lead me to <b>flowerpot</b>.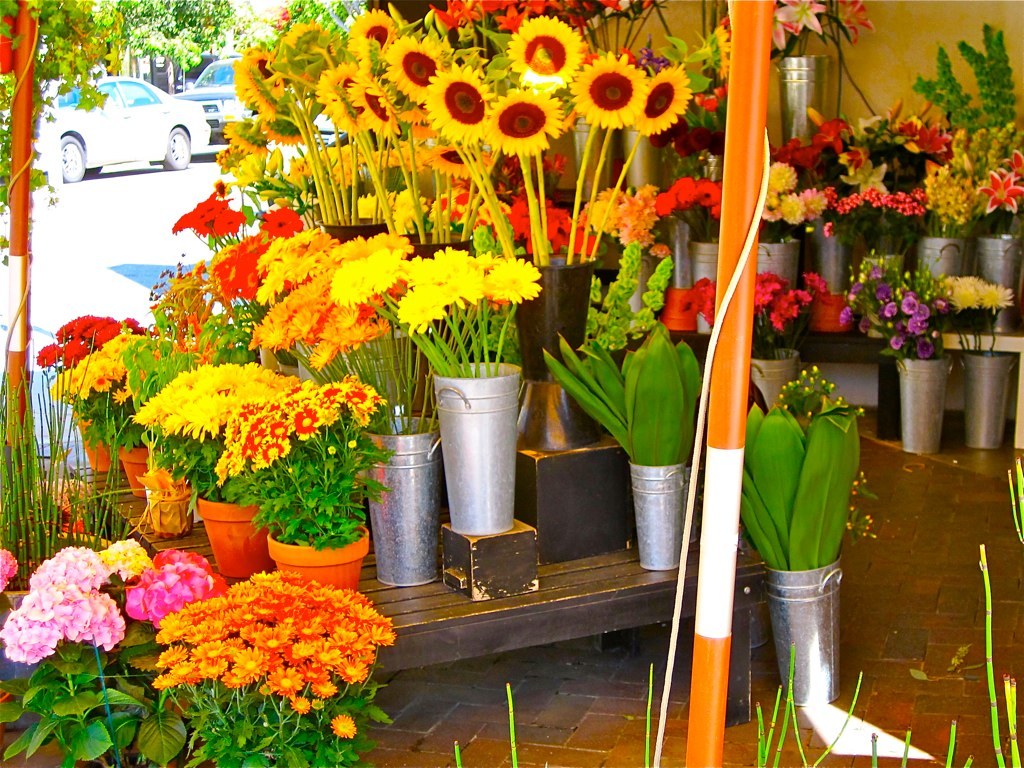
Lead to <region>137, 489, 190, 532</region>.
